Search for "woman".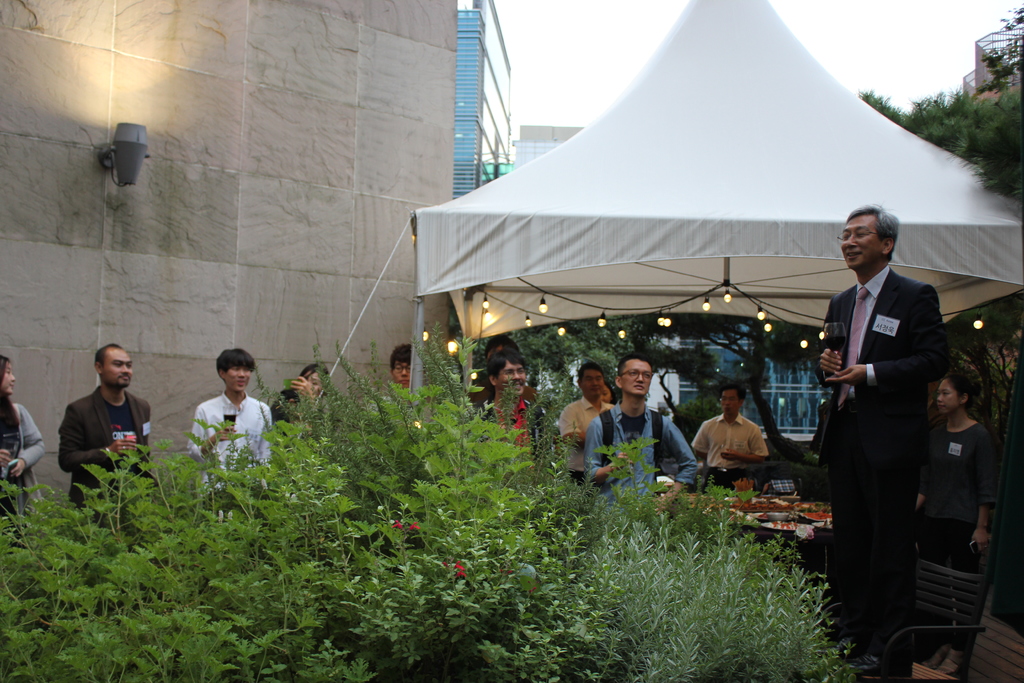
Found at locate(0, 359, 51, 514).
